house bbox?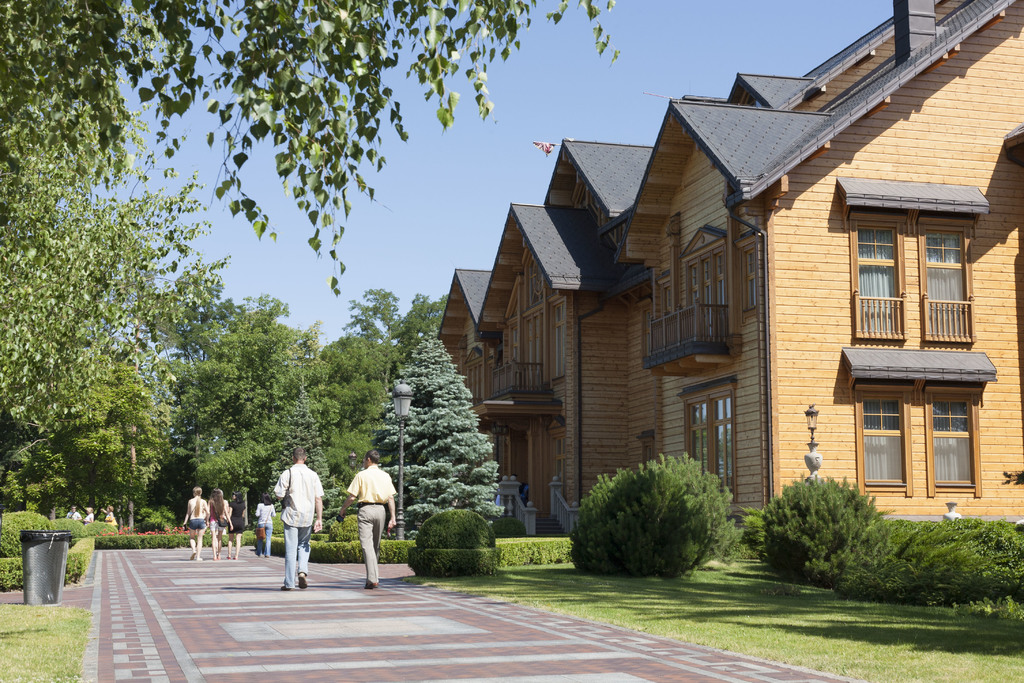
BBox(435, 44, 1023, 588)
